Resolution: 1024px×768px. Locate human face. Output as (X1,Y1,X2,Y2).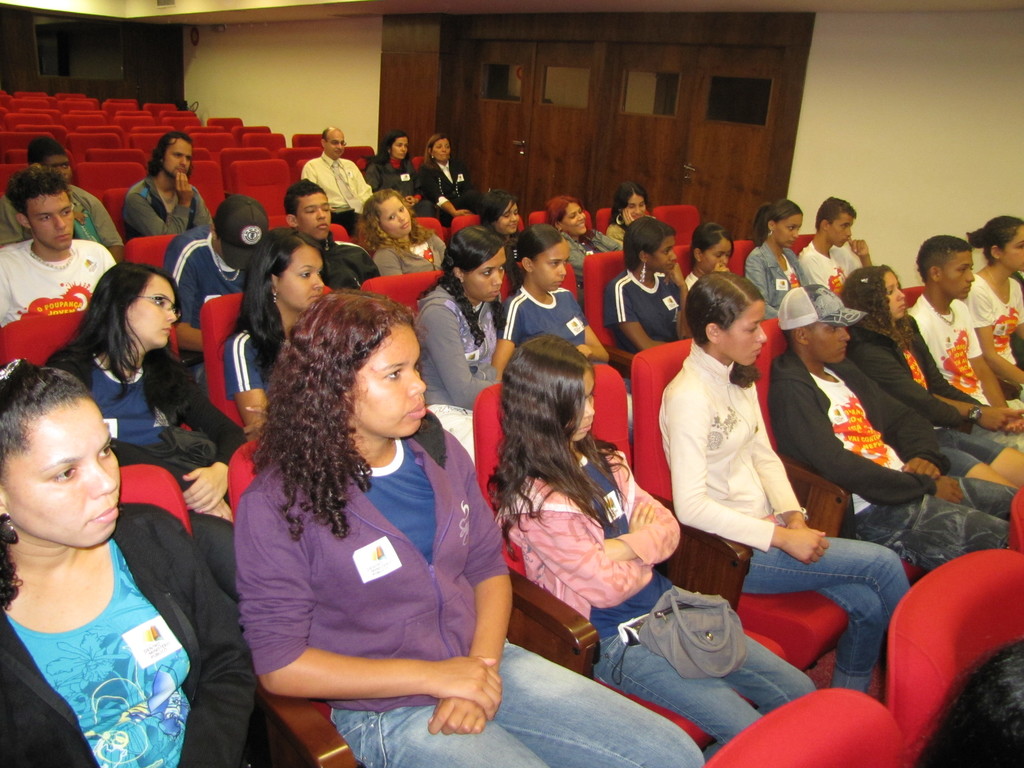
(563,204,588,234).
